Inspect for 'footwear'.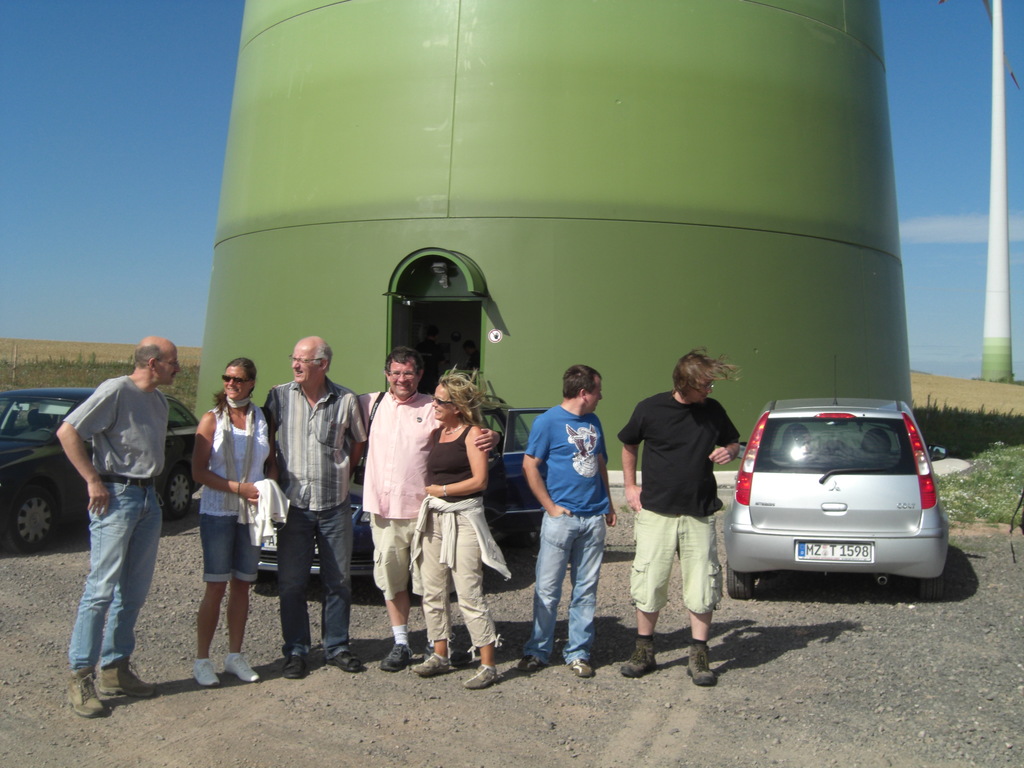
Inspection: region(404, 647, 451, 678).
